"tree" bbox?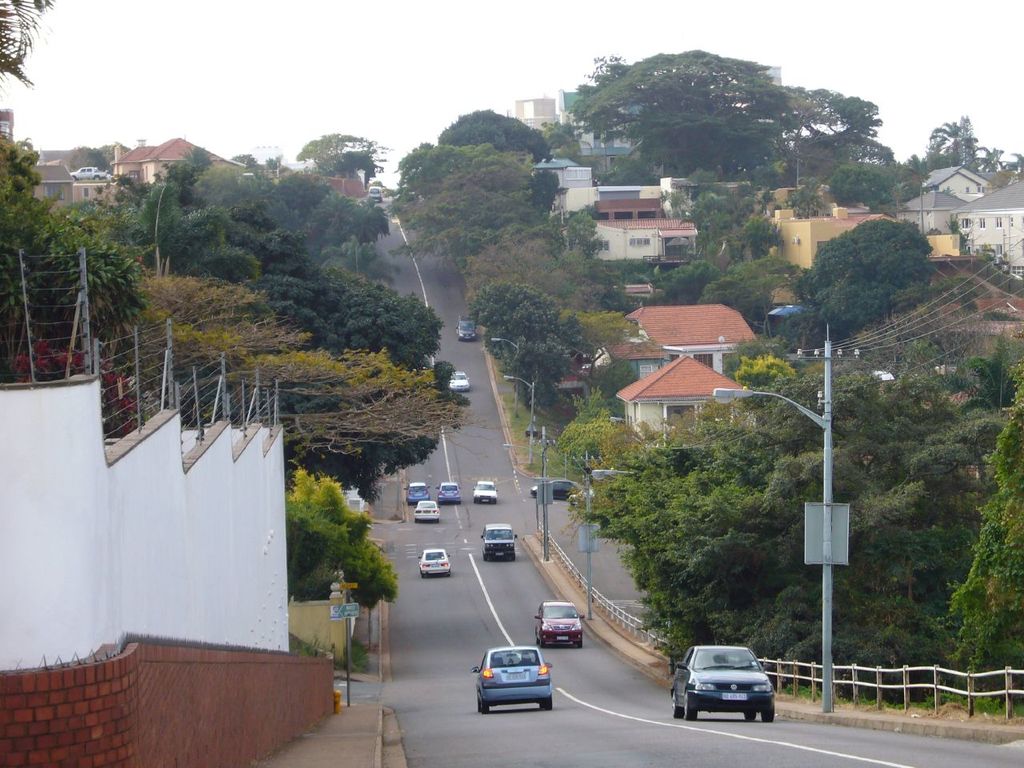
box(656, 261, 721, 302)
